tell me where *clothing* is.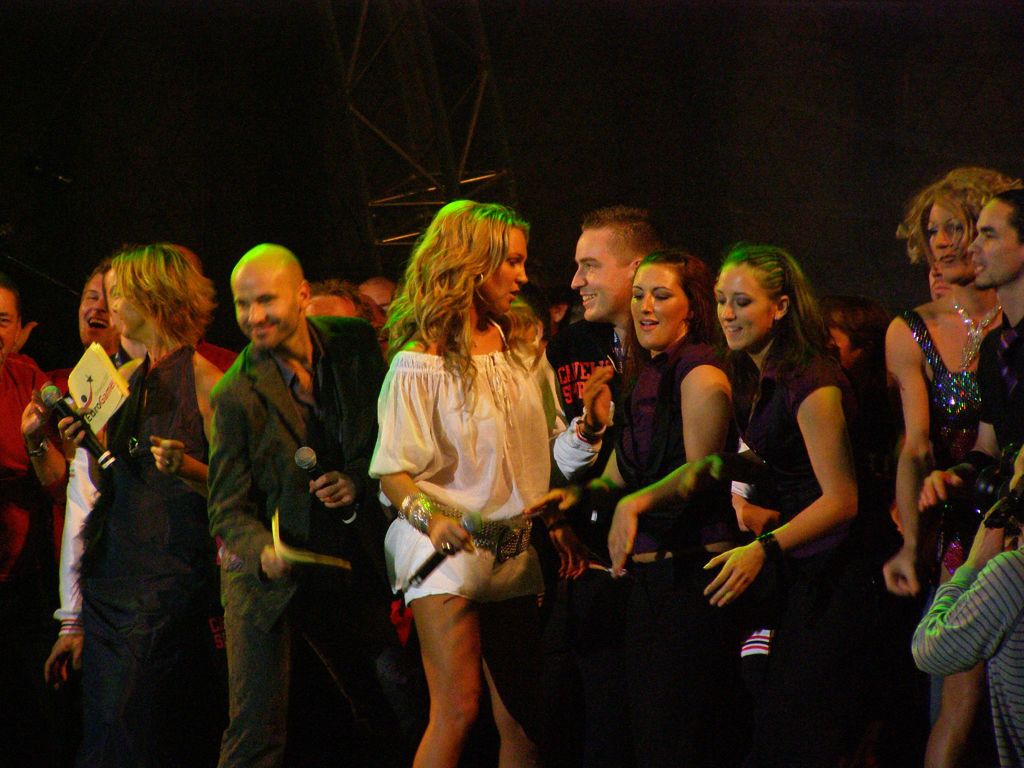
*clothing* is at locate(902, 305, 986, 465).
